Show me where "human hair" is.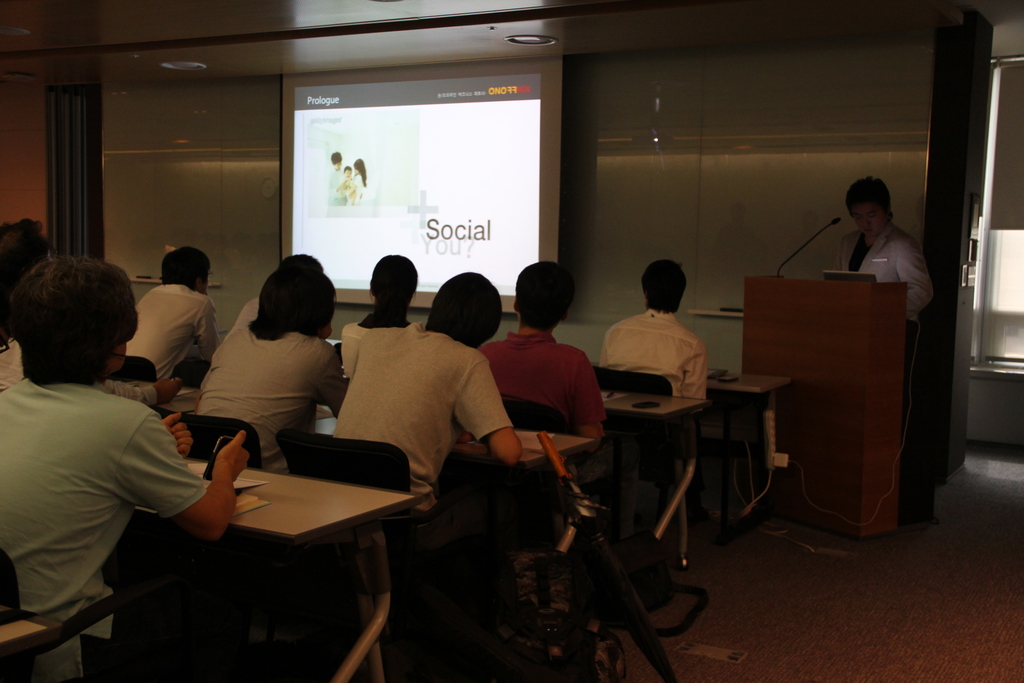
"human hair" is at locate(332, 150, 342, 166).
